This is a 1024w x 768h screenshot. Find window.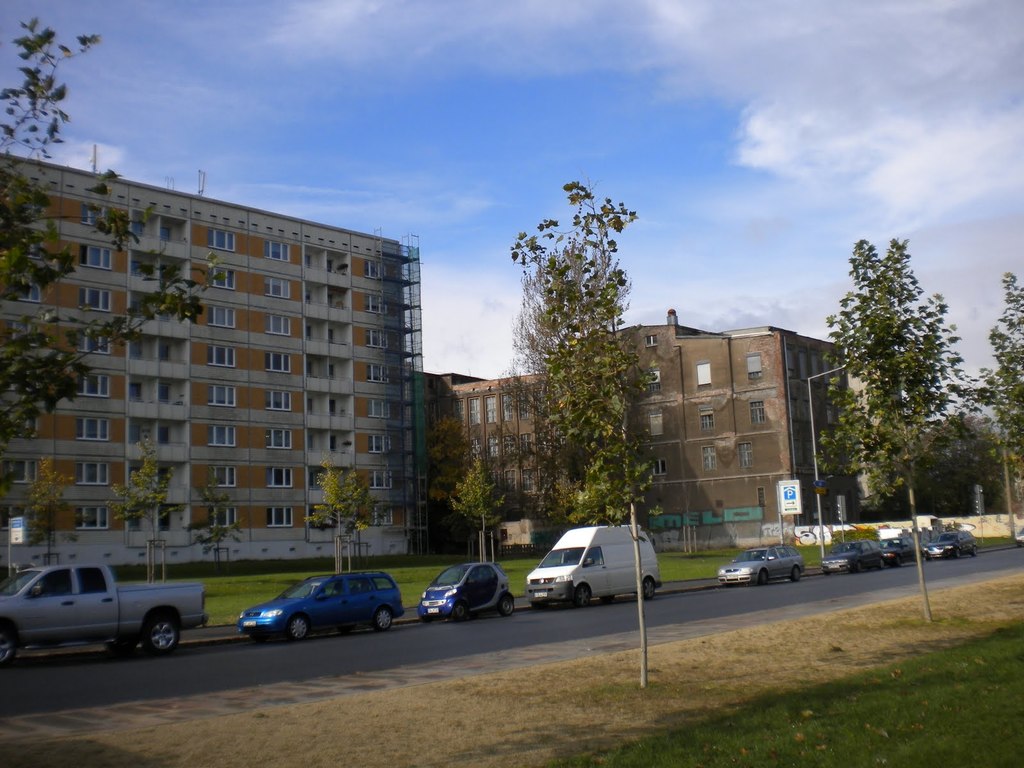
Bounding box: [x1=504, y1=433, x2=516, y2=461].
